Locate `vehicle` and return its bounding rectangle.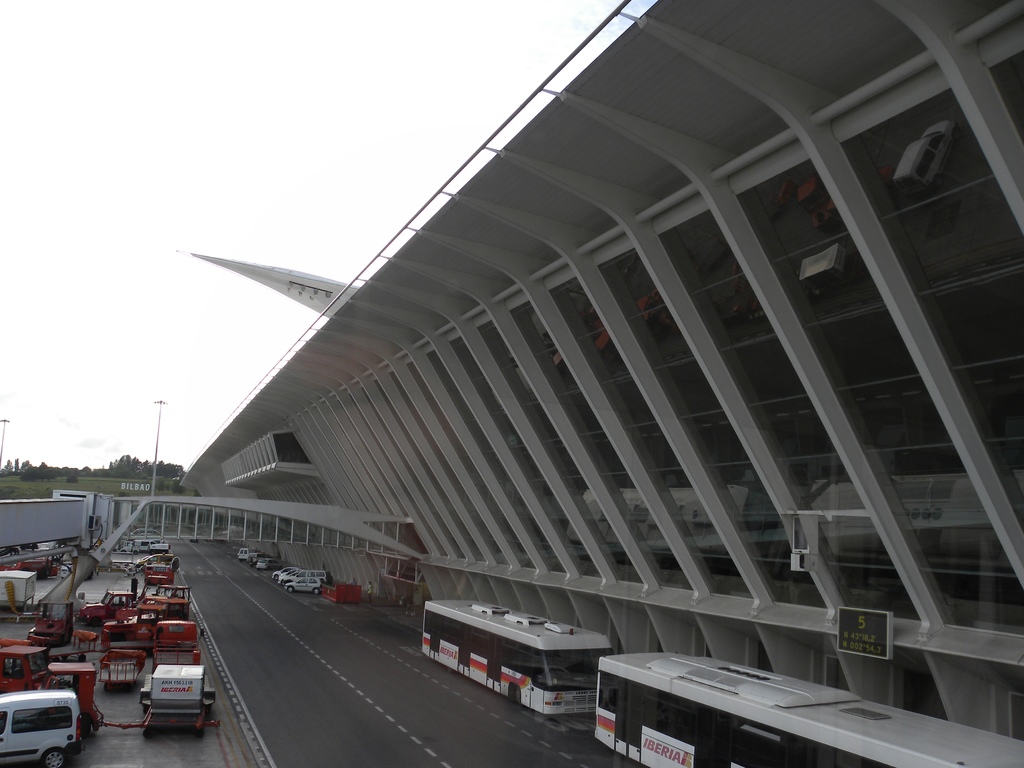
595,650,1023,767.
